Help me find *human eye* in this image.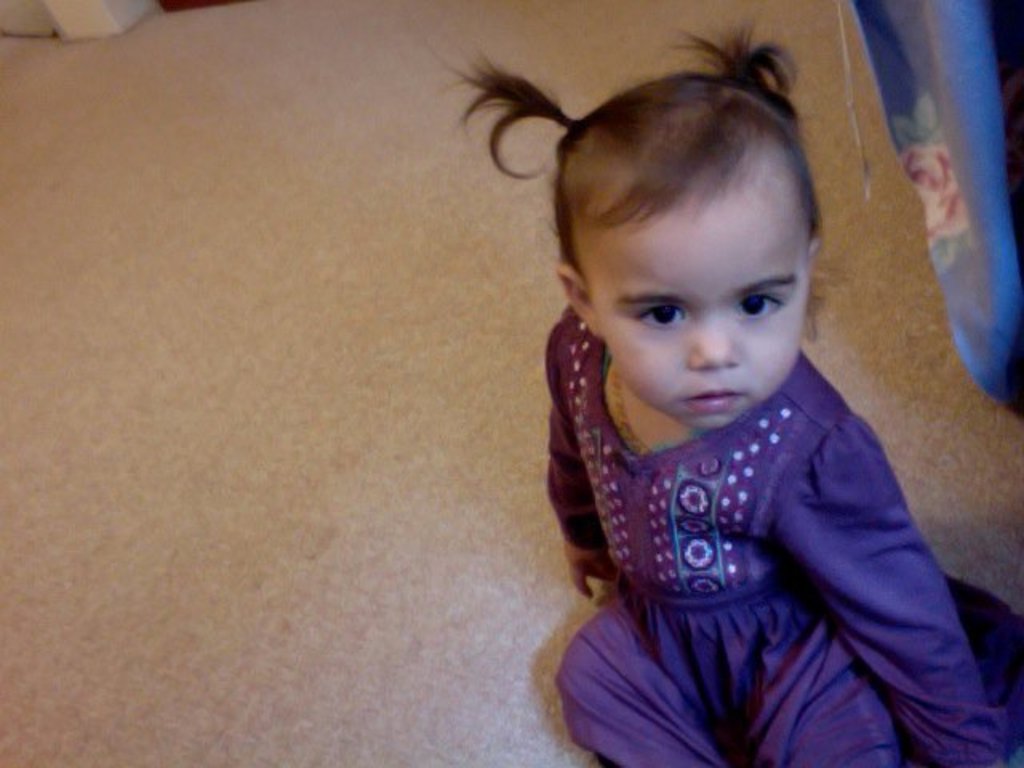
Found it: l=629, t=293, r=691, b=334.
